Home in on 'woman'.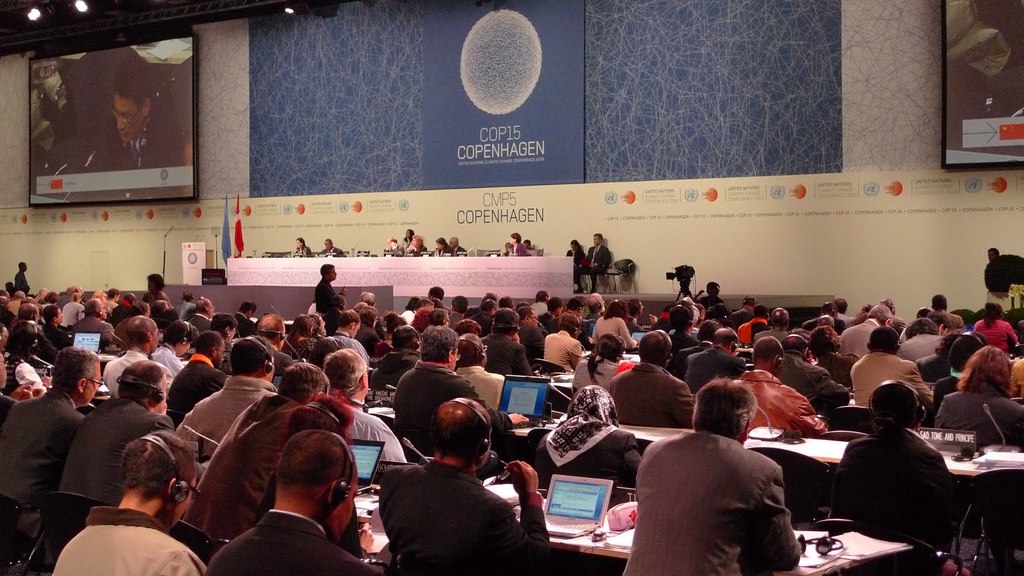
Homed in at box=[810, 324, 865, 387].
